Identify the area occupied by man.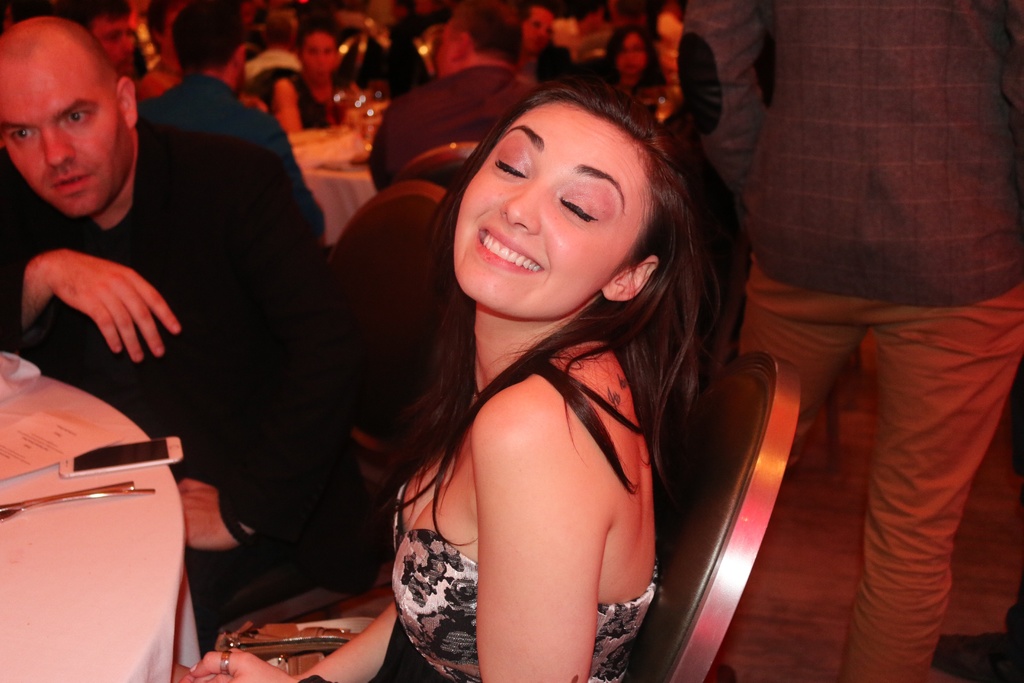
Area: detection(368, 0, 545, 188).
